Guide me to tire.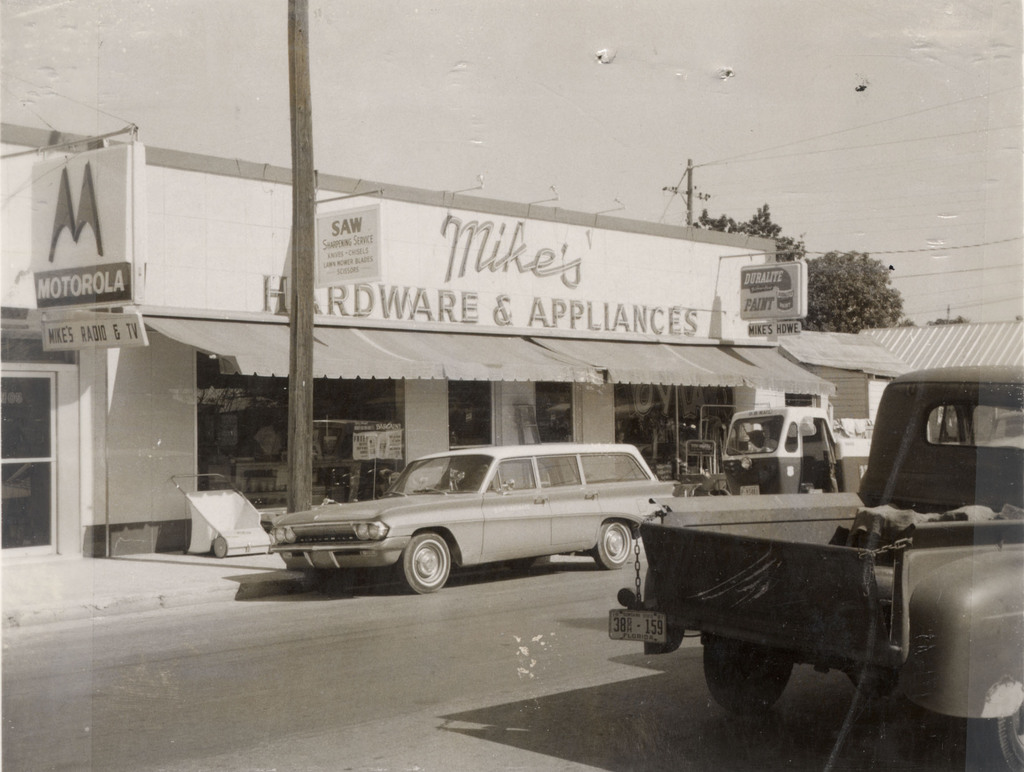
Guidance: 212/536/228/557.
